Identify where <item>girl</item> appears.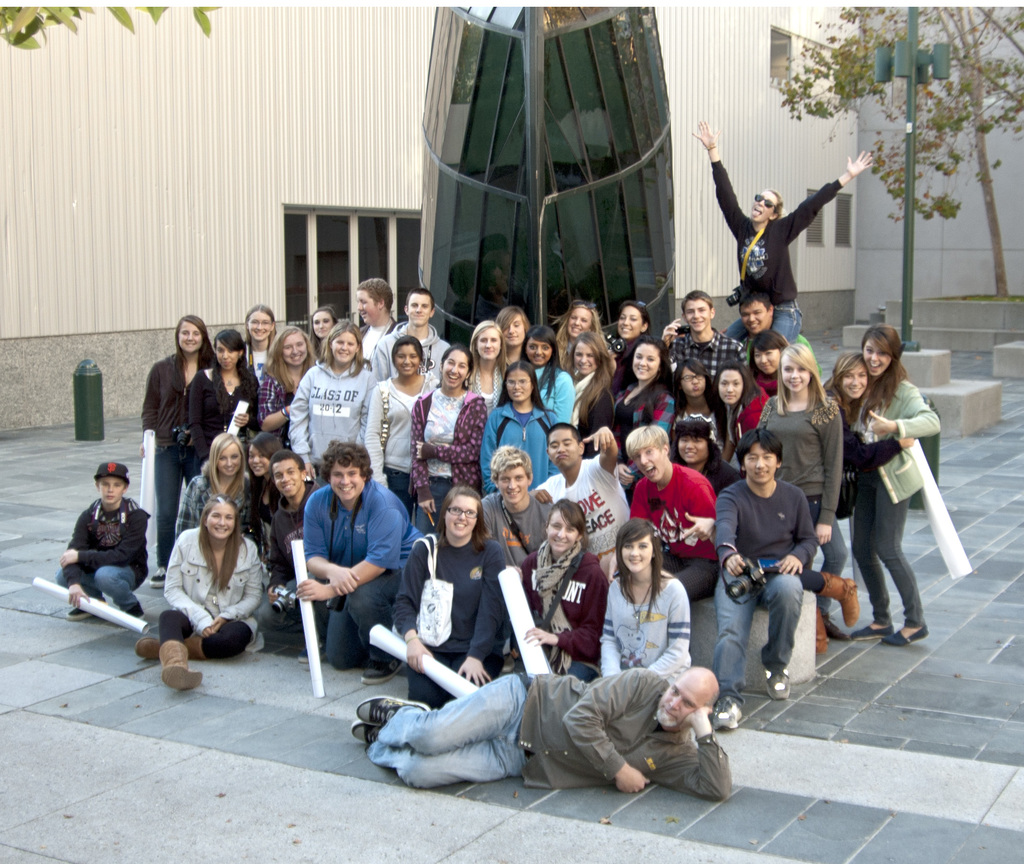
Appears at 682,124,877,372.
